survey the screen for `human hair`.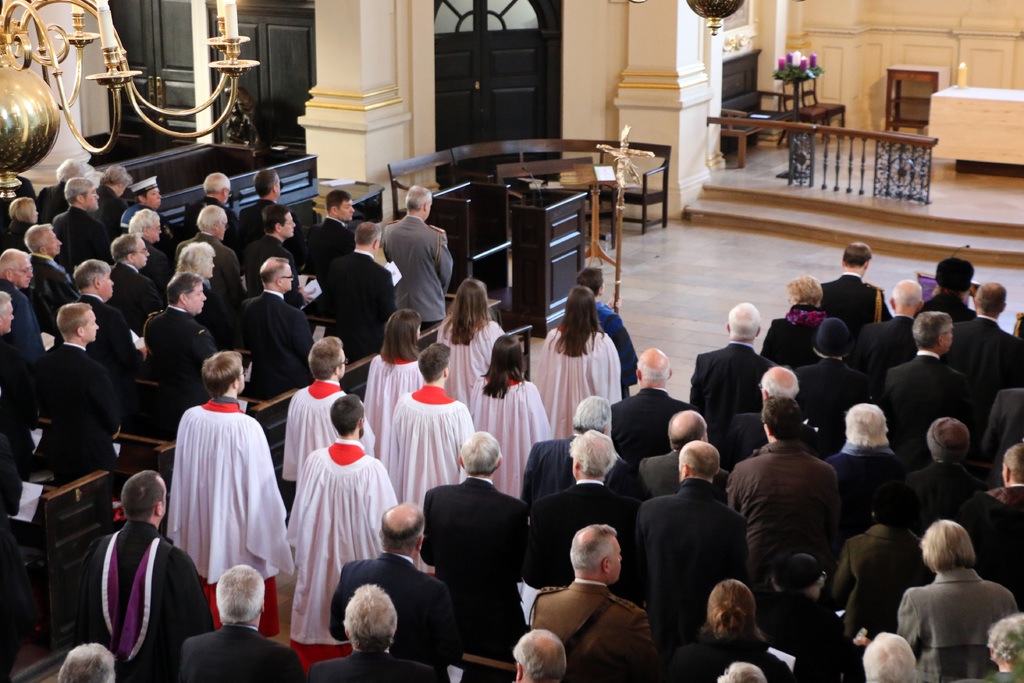
Survey found: (173,241,215,274).
